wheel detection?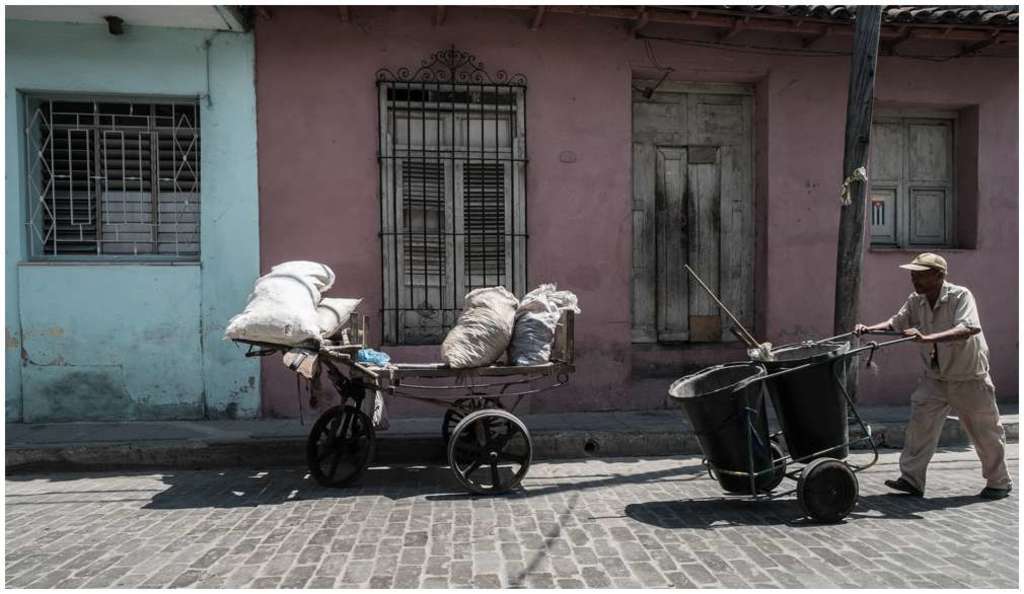
(302, 405, 366, 482)
